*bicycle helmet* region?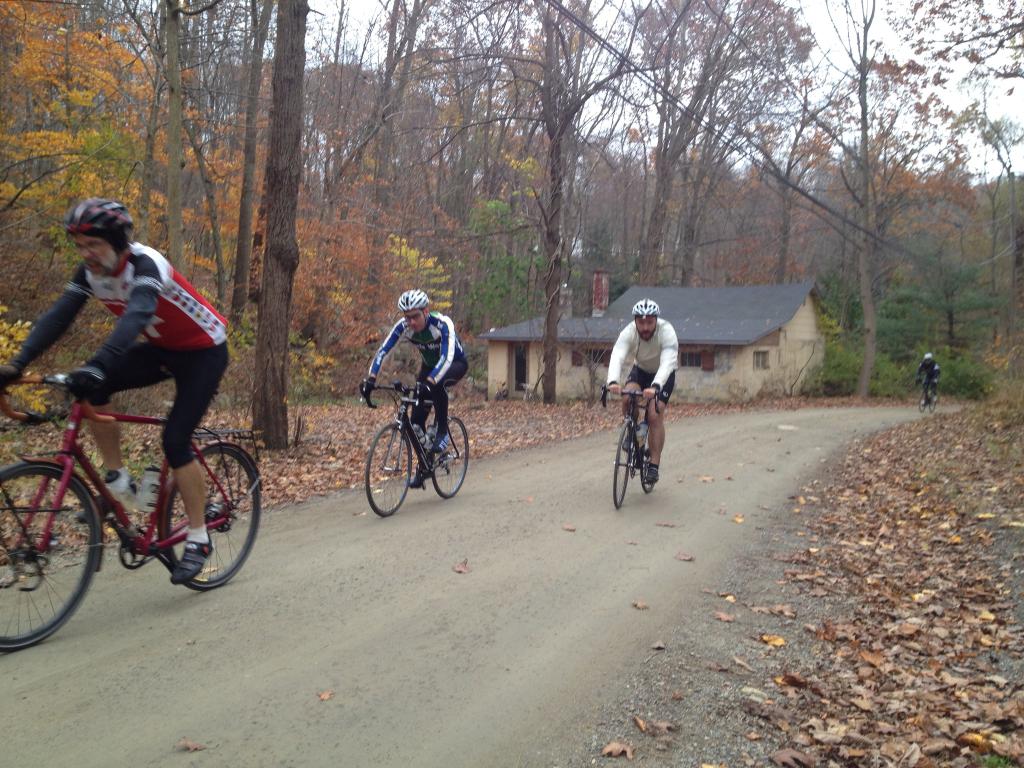
rect(400, 289, 427, 312)
